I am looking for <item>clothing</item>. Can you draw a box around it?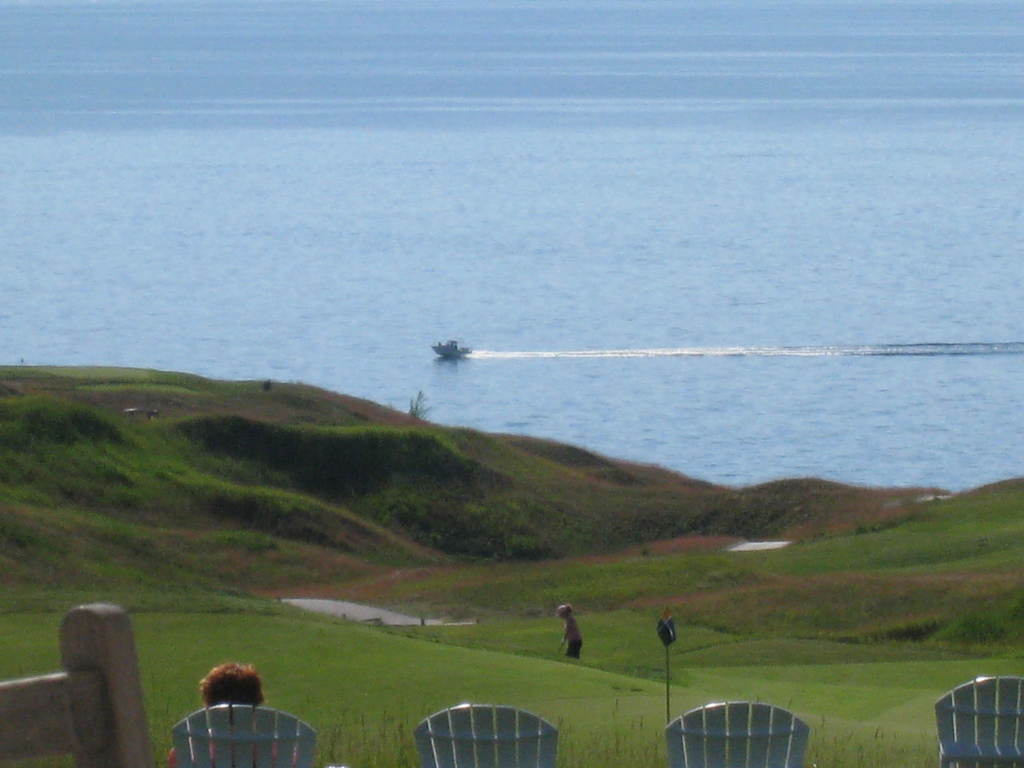
Sure, the bounding box is [564, 615, 579, 656].
